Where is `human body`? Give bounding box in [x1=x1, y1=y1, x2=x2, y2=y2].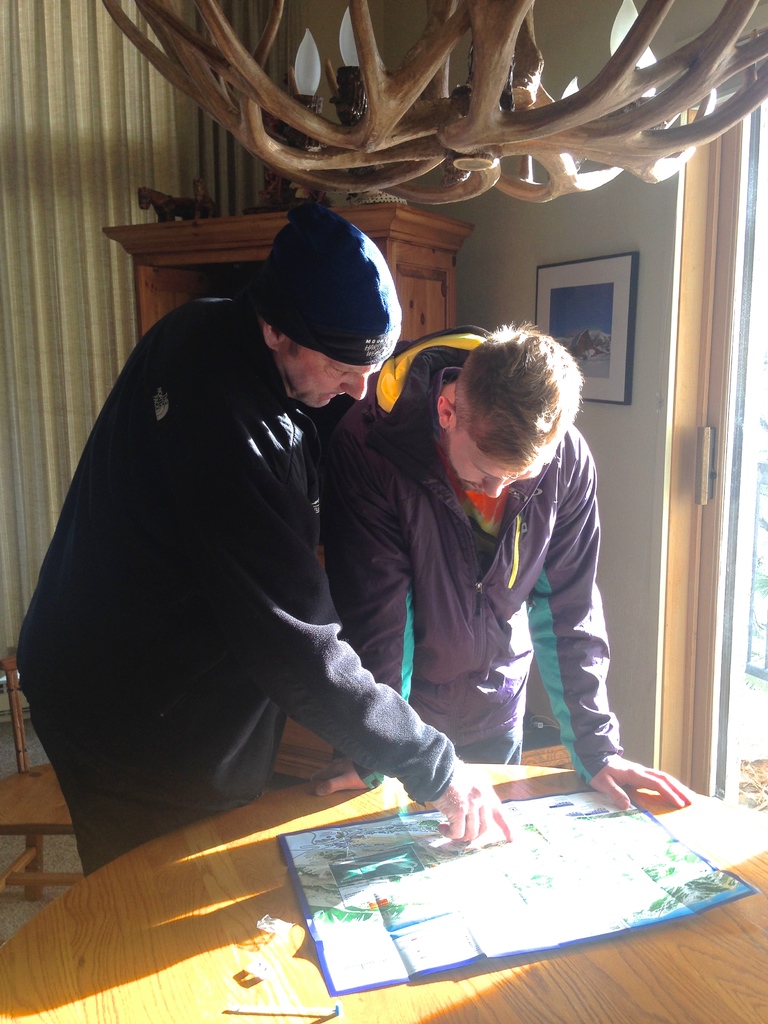
[x1=376, y1=326, x2=690, y2=818].
